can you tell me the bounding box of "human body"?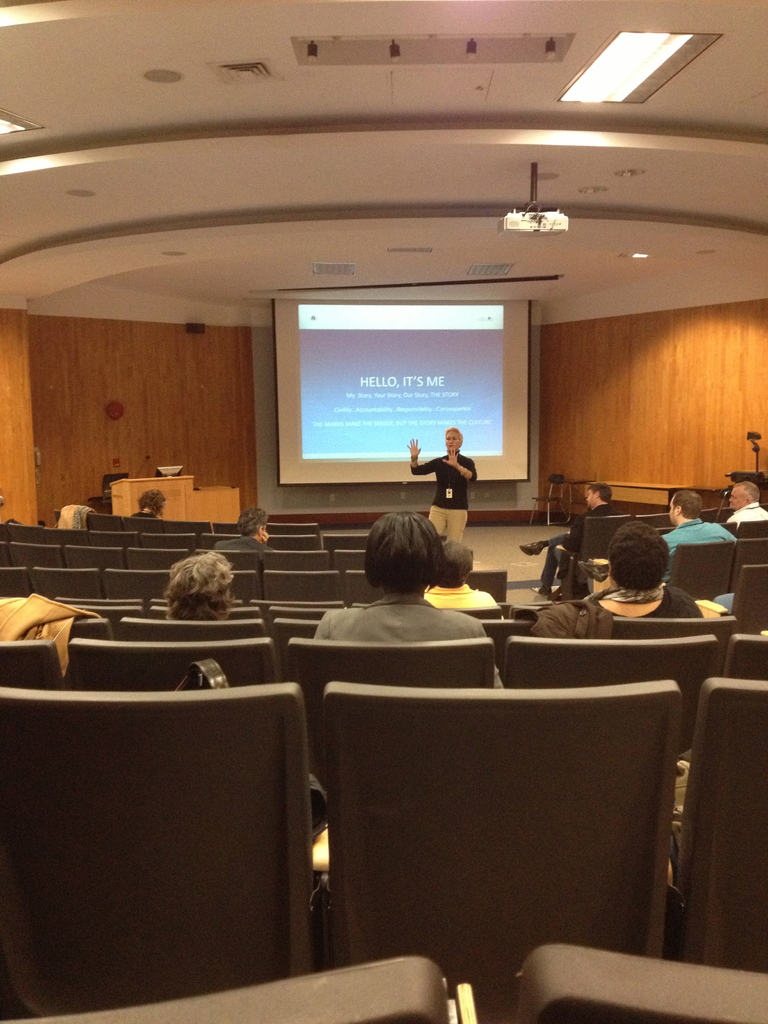
[x1=296, y1=513, x2=500, y2=692].
